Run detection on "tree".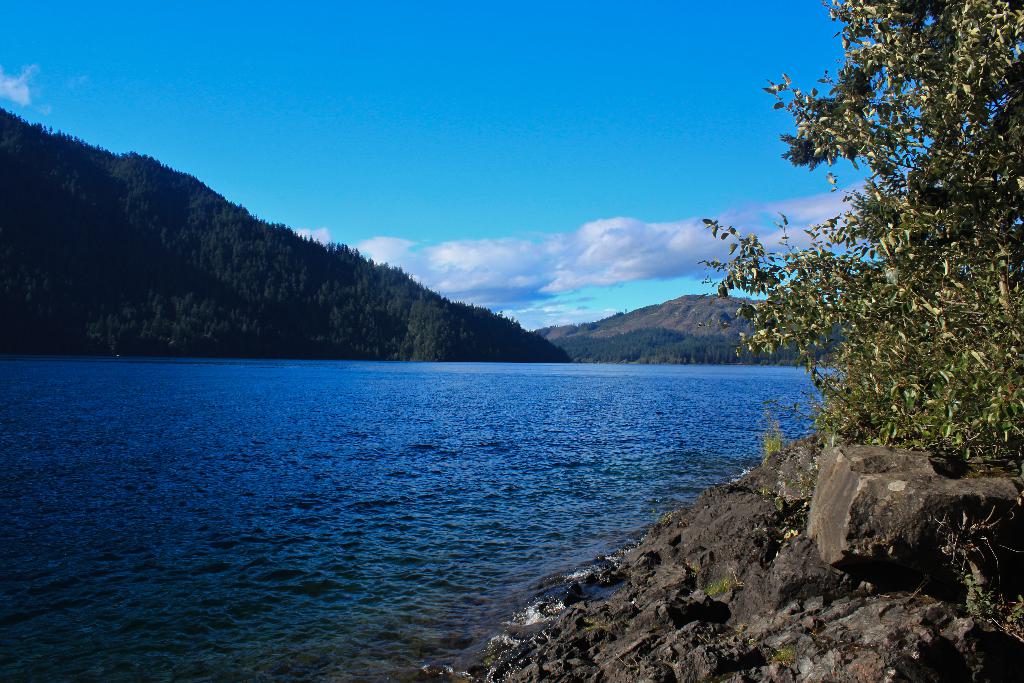
Result: (left=698, top=0, right=1023, bottom=465).
